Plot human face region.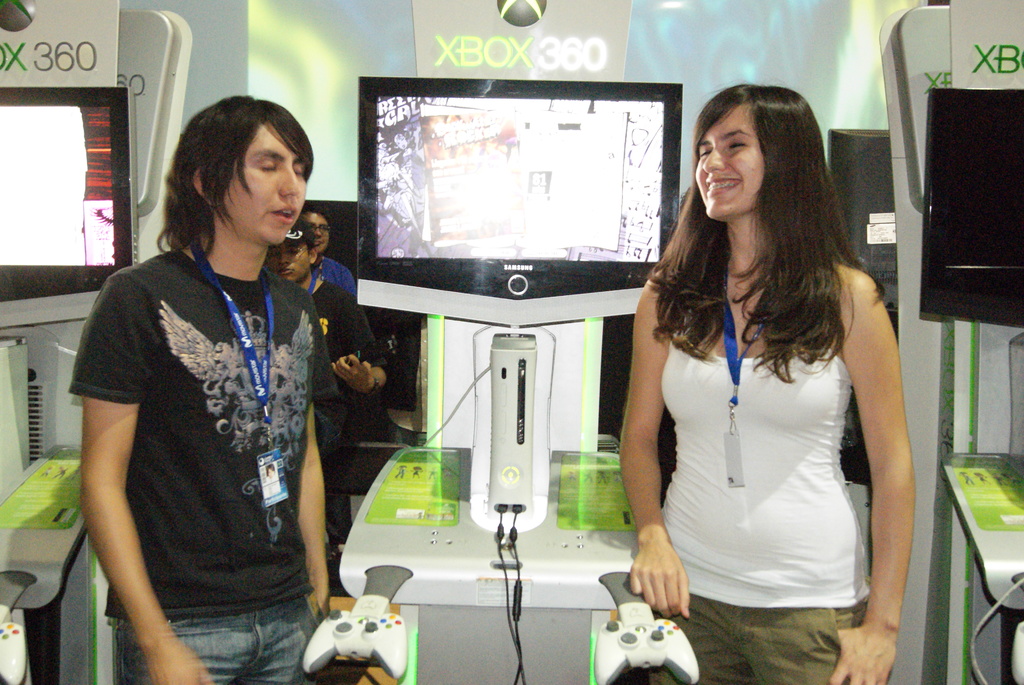
Plotted at <bbox>309, 215, 334, 253</bbox>.
